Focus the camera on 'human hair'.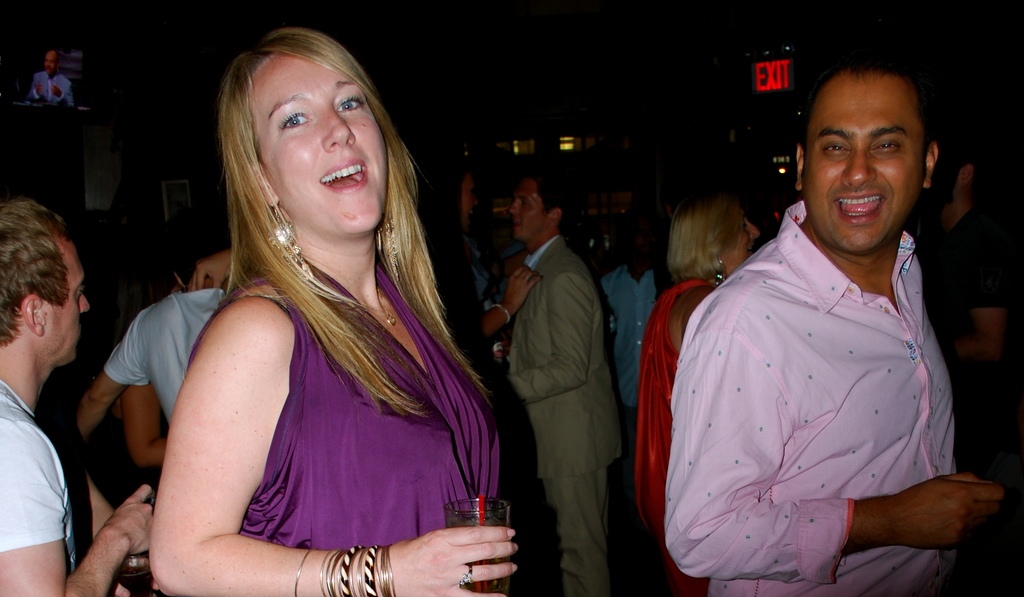
Focus region: x1=797 y1=52 x2=934 y2=177.
